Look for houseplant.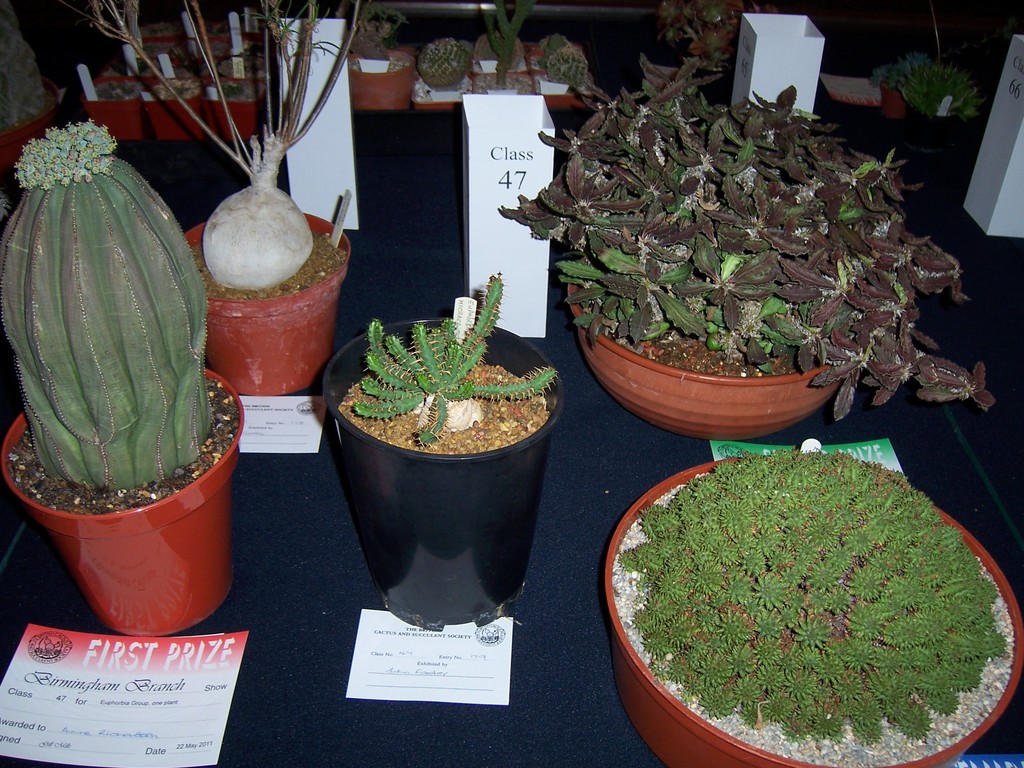
Found: <region>603, 449, 1023, 767</region>.
